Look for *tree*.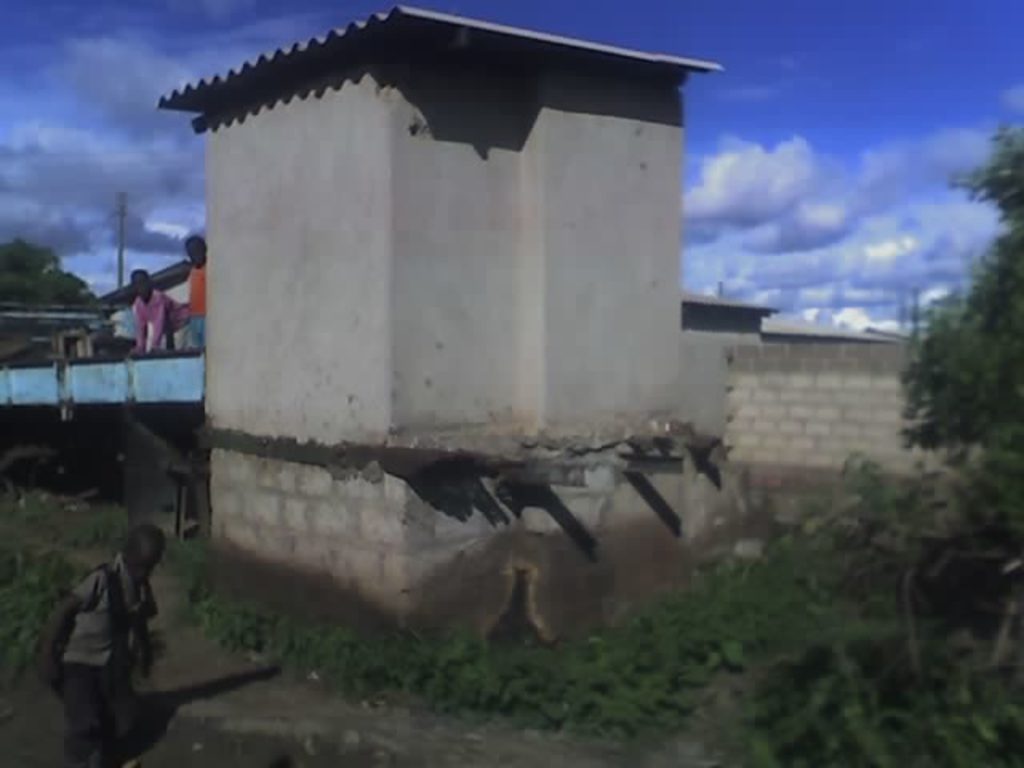
Found: pyautogui.locateOnScreen(890, 123, 1021, 562).
